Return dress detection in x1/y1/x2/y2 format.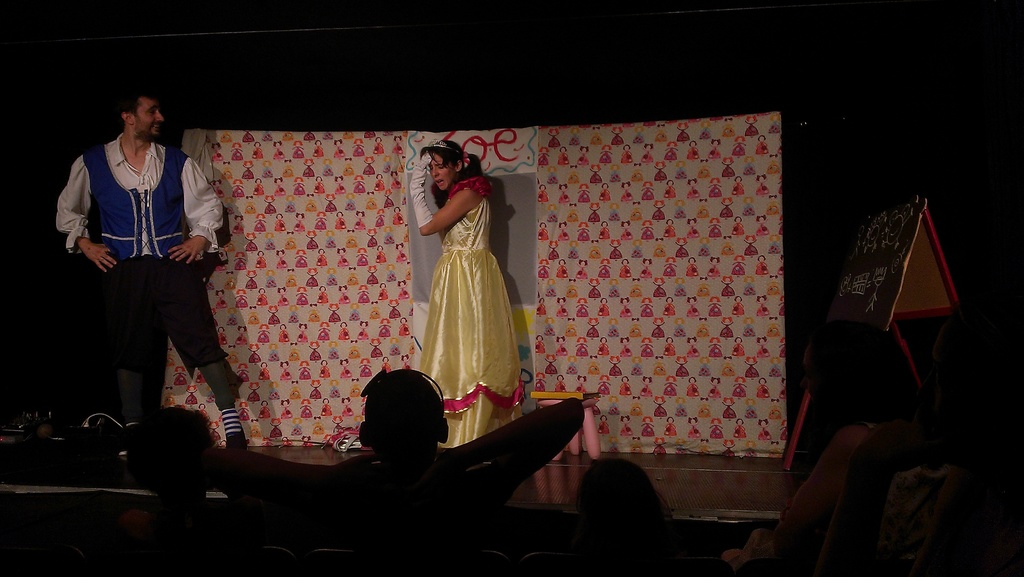
421/181/521/446.
